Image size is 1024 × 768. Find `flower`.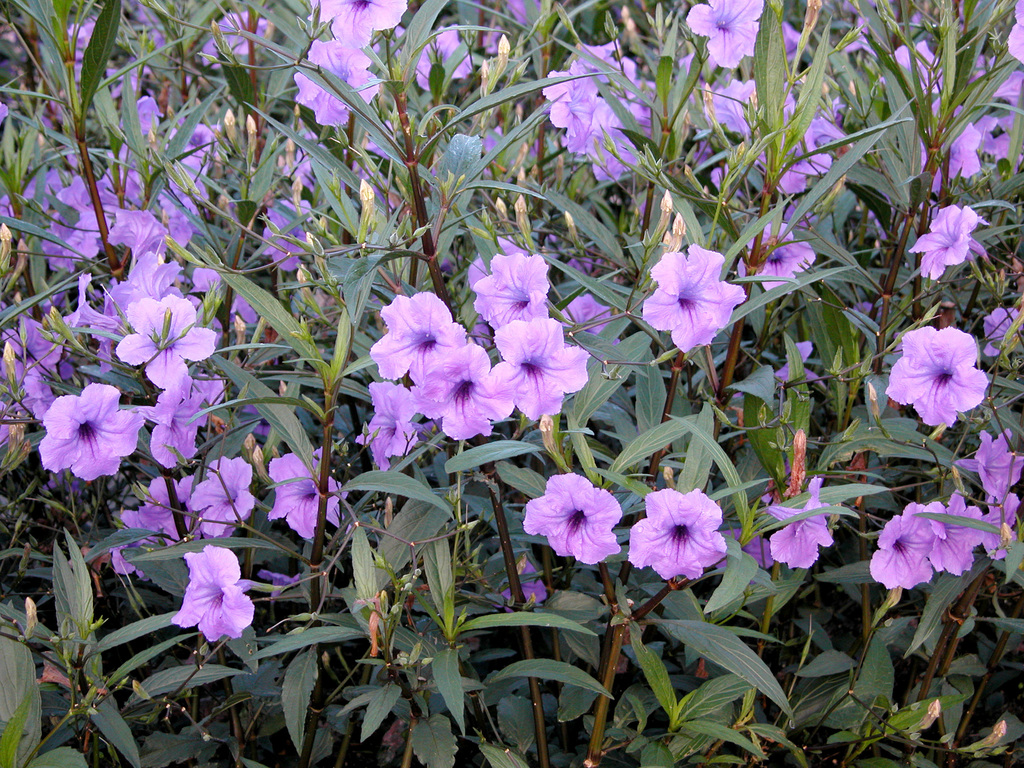
bbox=[39, 379, 147, 480].
